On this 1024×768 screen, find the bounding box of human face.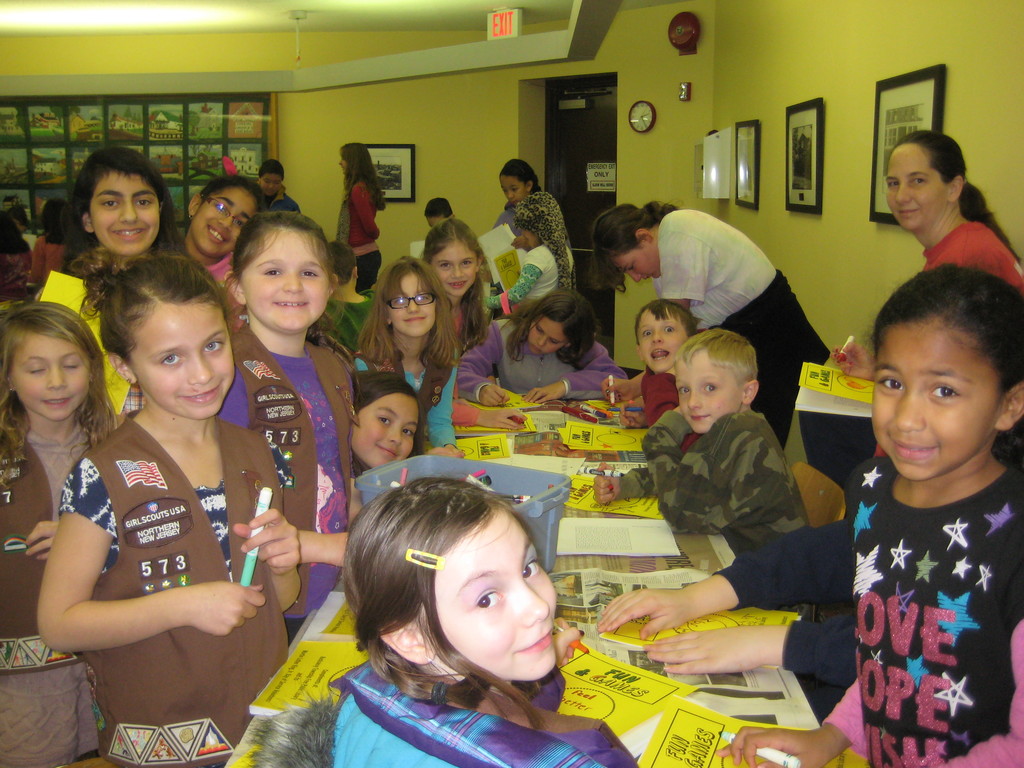
Bounding box: [253, 168, 284, 199].
